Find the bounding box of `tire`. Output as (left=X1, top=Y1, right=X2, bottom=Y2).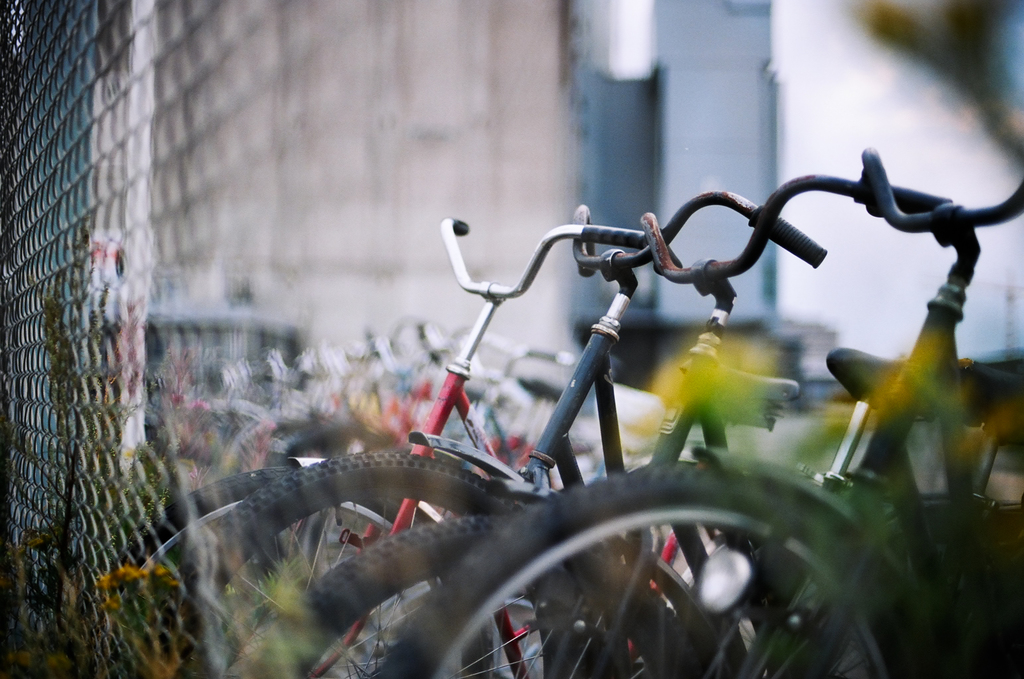
(left=381, top=470, right=920, bottom=678).
